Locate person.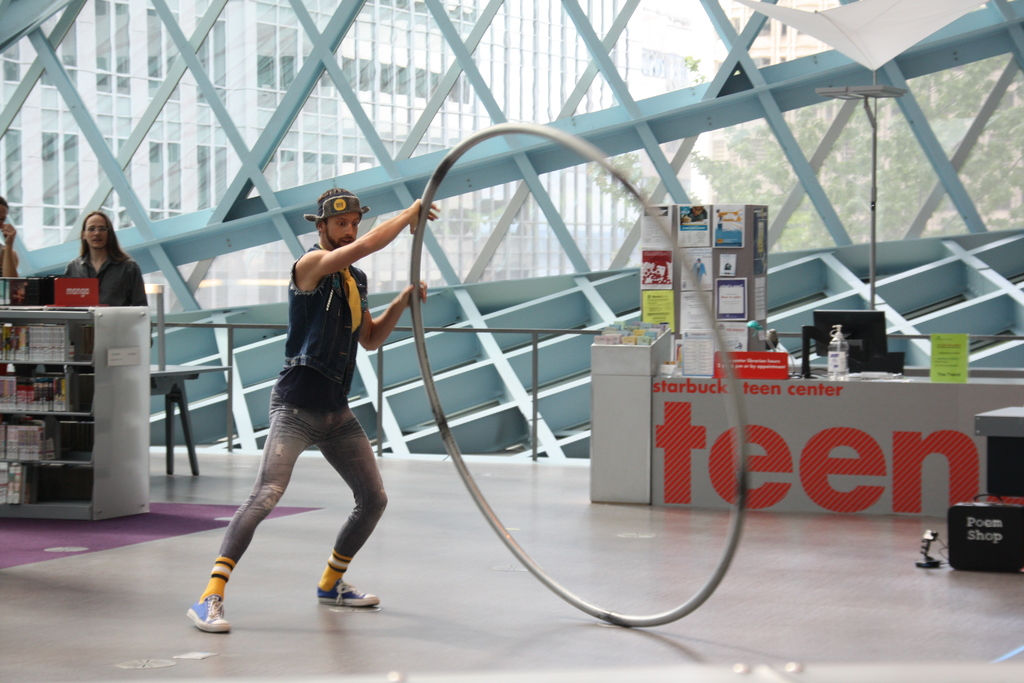
Bounding box: {"x1": 68, "y1": 207, "x2": 147, "y2": 318}.
